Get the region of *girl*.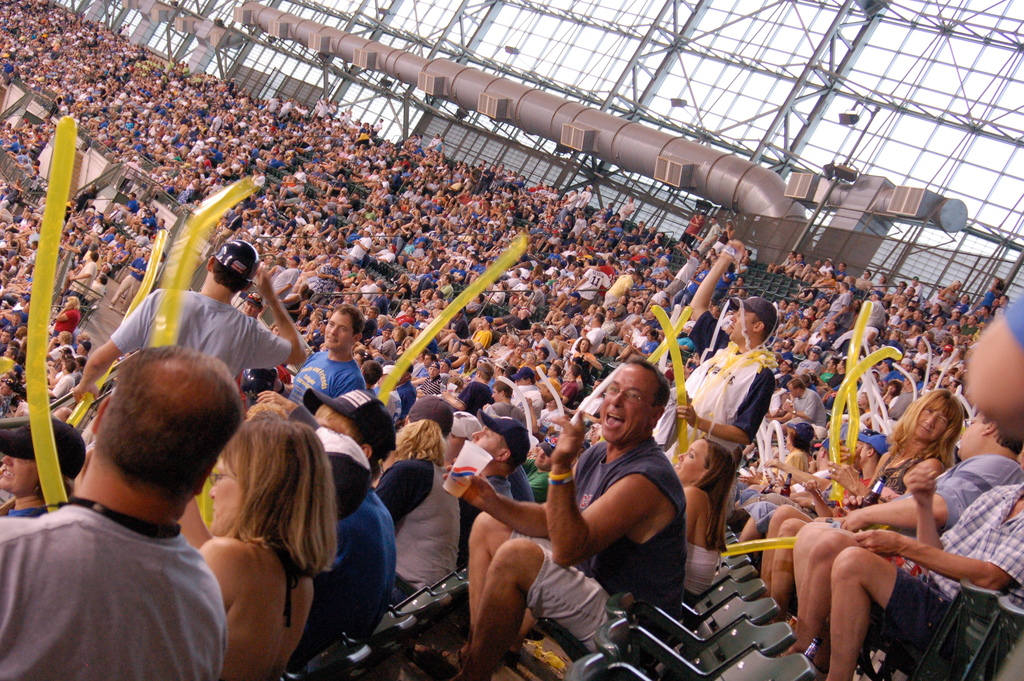
[461,353,474,377].
